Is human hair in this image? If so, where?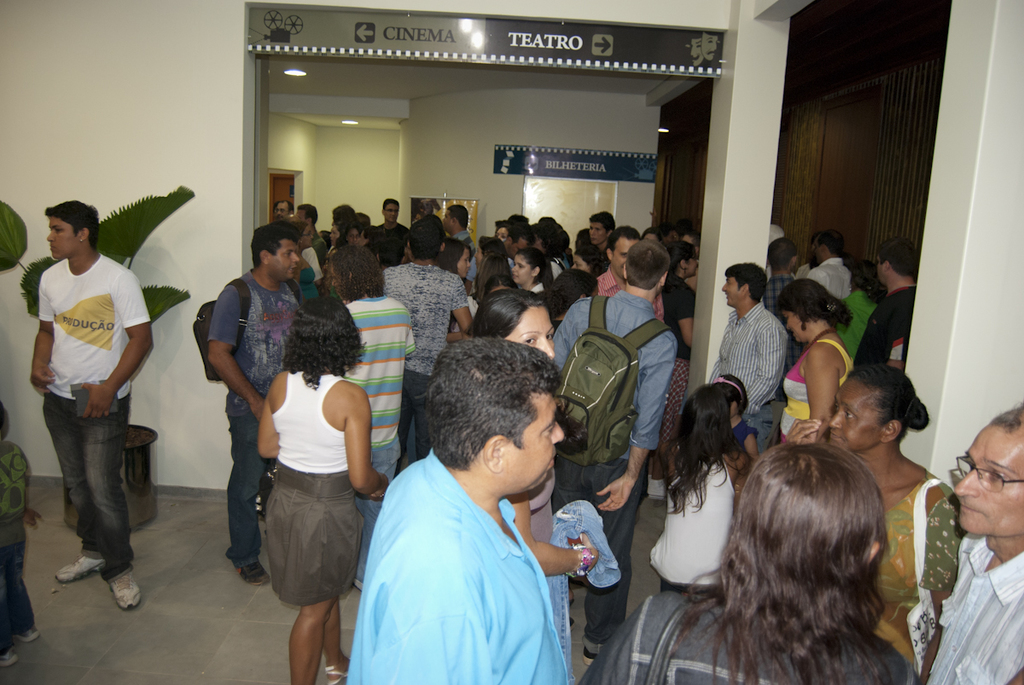
Yes, at <box>593,206,616,226</box>.
